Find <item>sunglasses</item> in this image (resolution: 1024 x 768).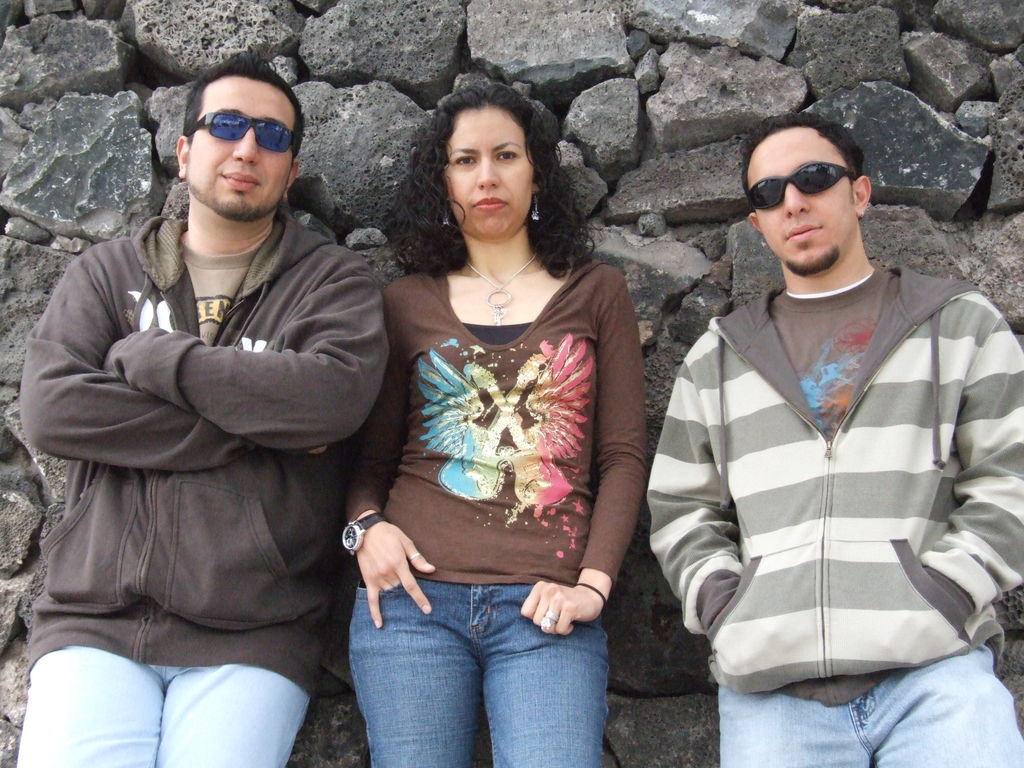
locate(749, 161, 861, 209).
